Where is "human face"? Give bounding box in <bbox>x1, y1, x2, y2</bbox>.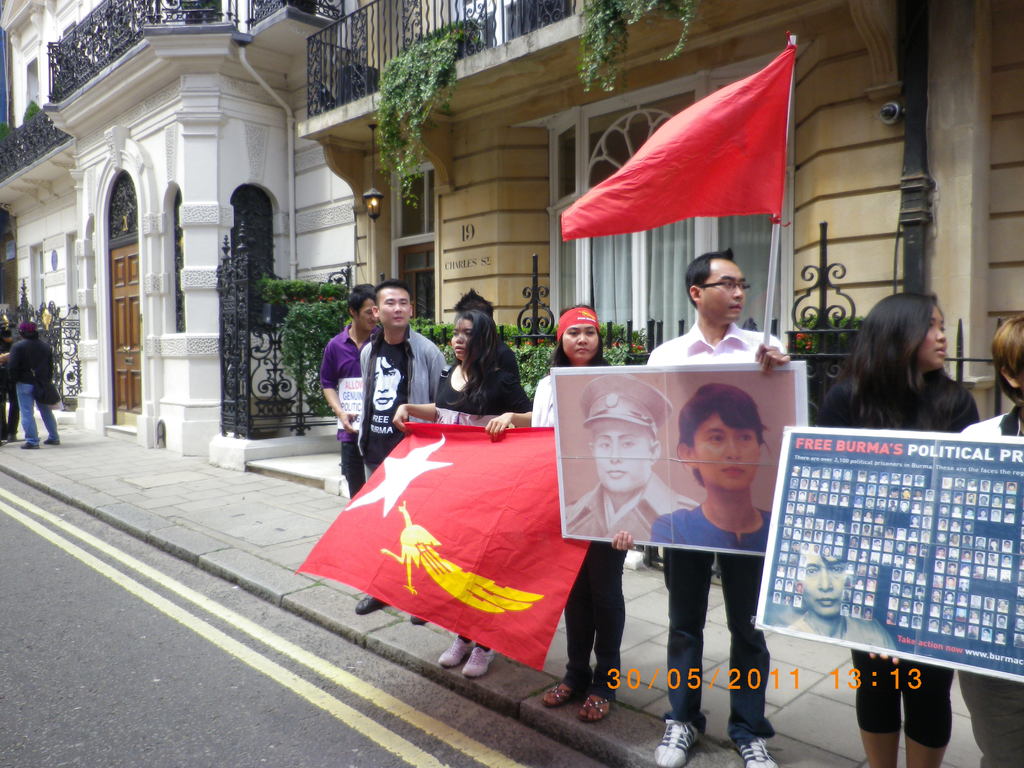
<bbox>593, 419, 652, 491</bbox>.
